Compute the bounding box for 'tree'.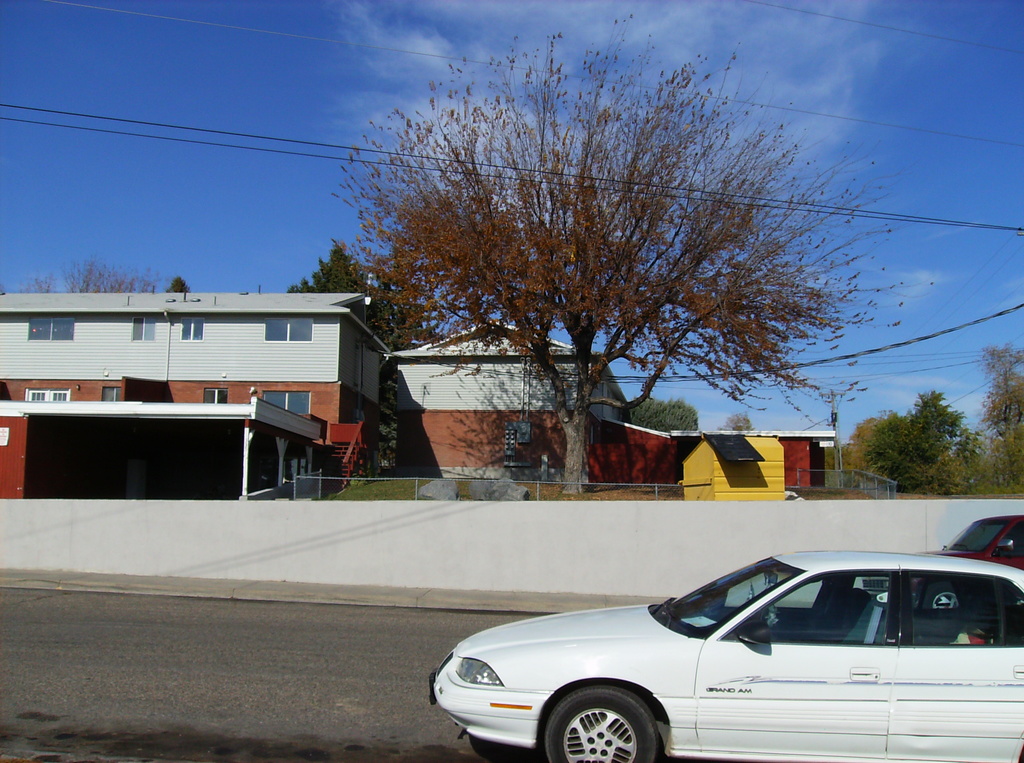
717,414,754,431.
